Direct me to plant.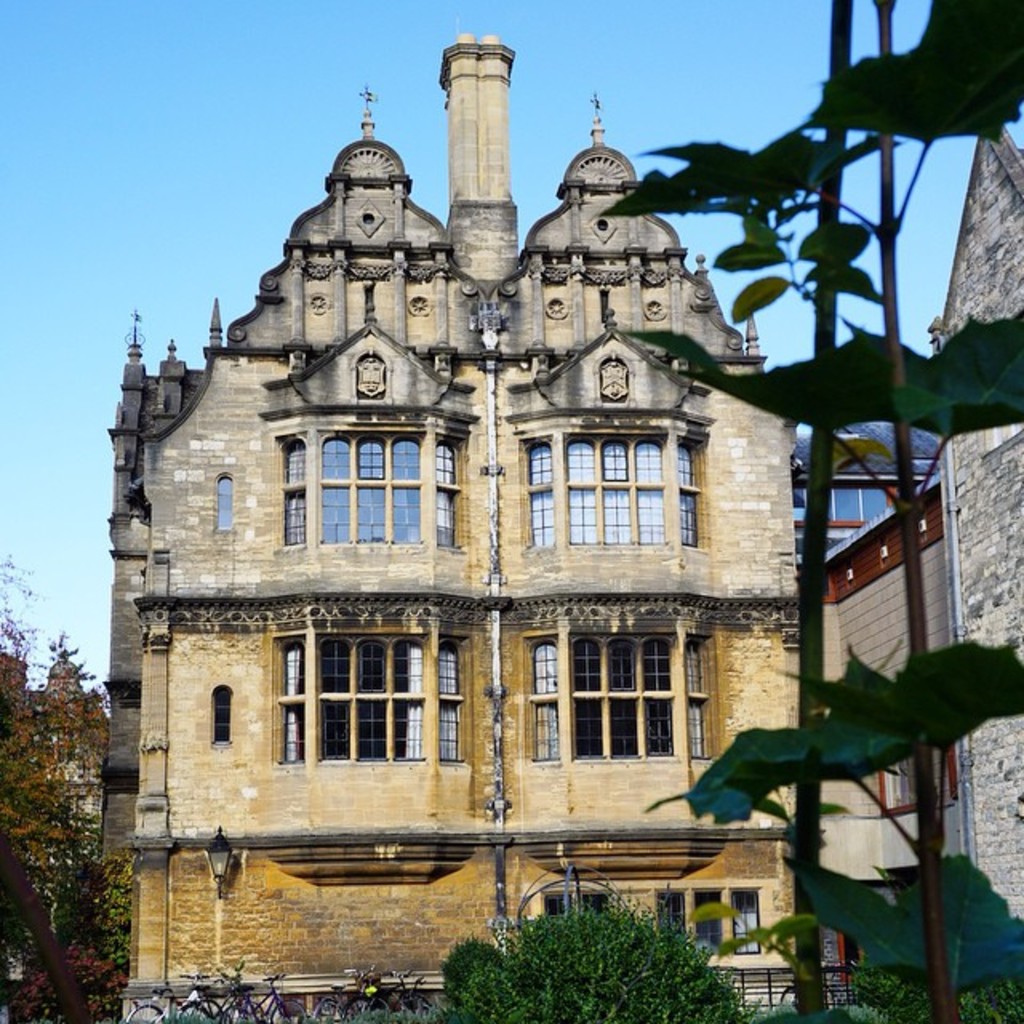
Direction: crop(726, 1006, 886, 1022).
